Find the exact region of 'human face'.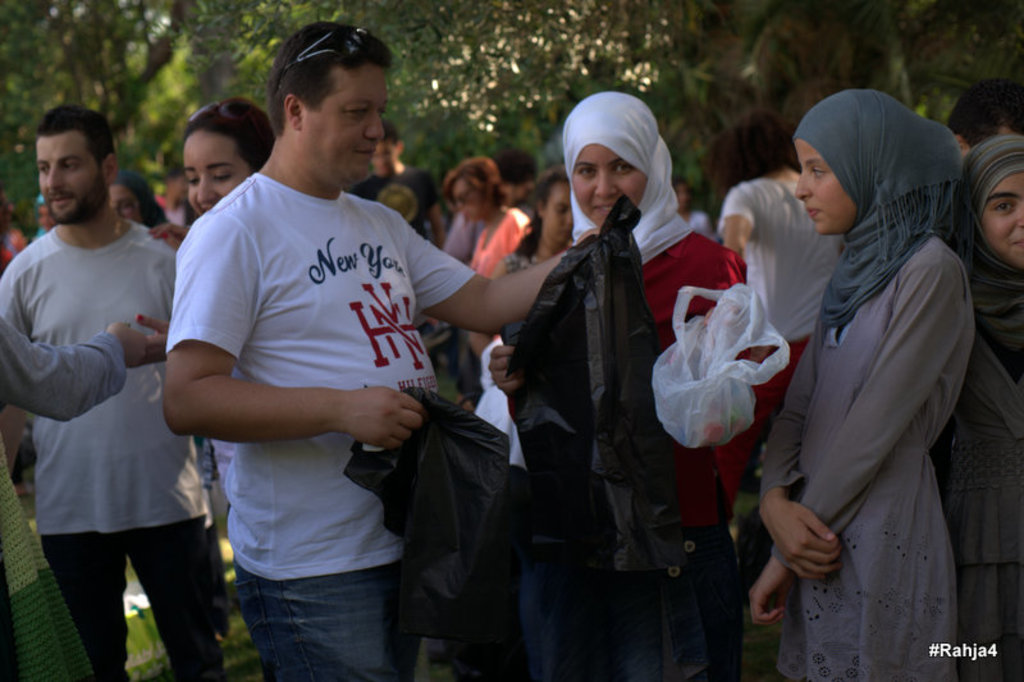
Exact region: (41,128,100,226).
